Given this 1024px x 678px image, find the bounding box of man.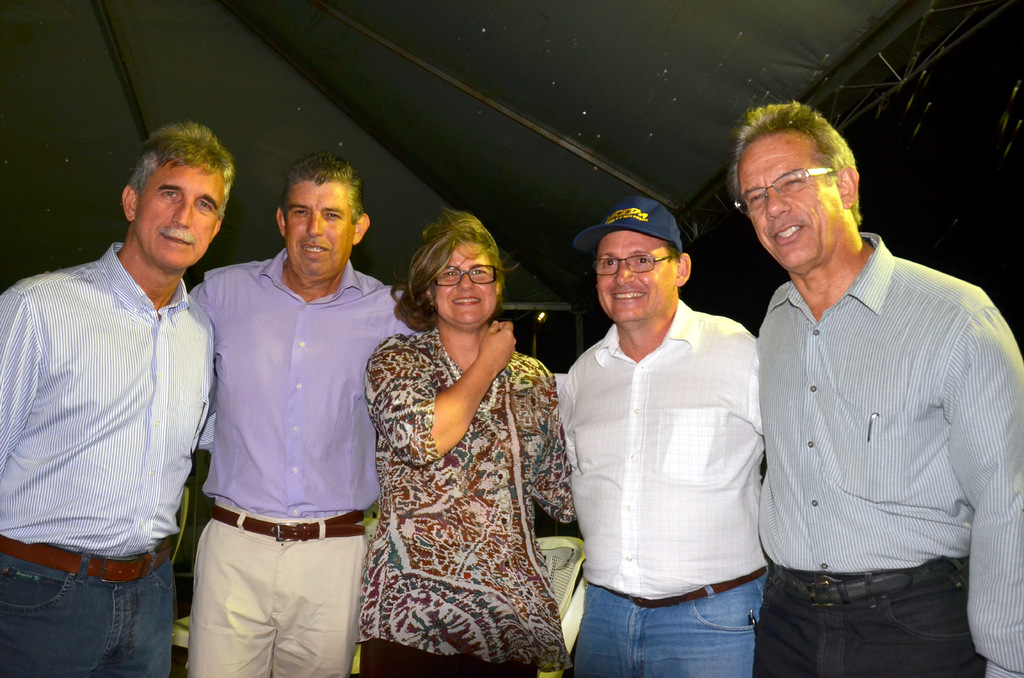
locate(188, 147, 419, 677).
